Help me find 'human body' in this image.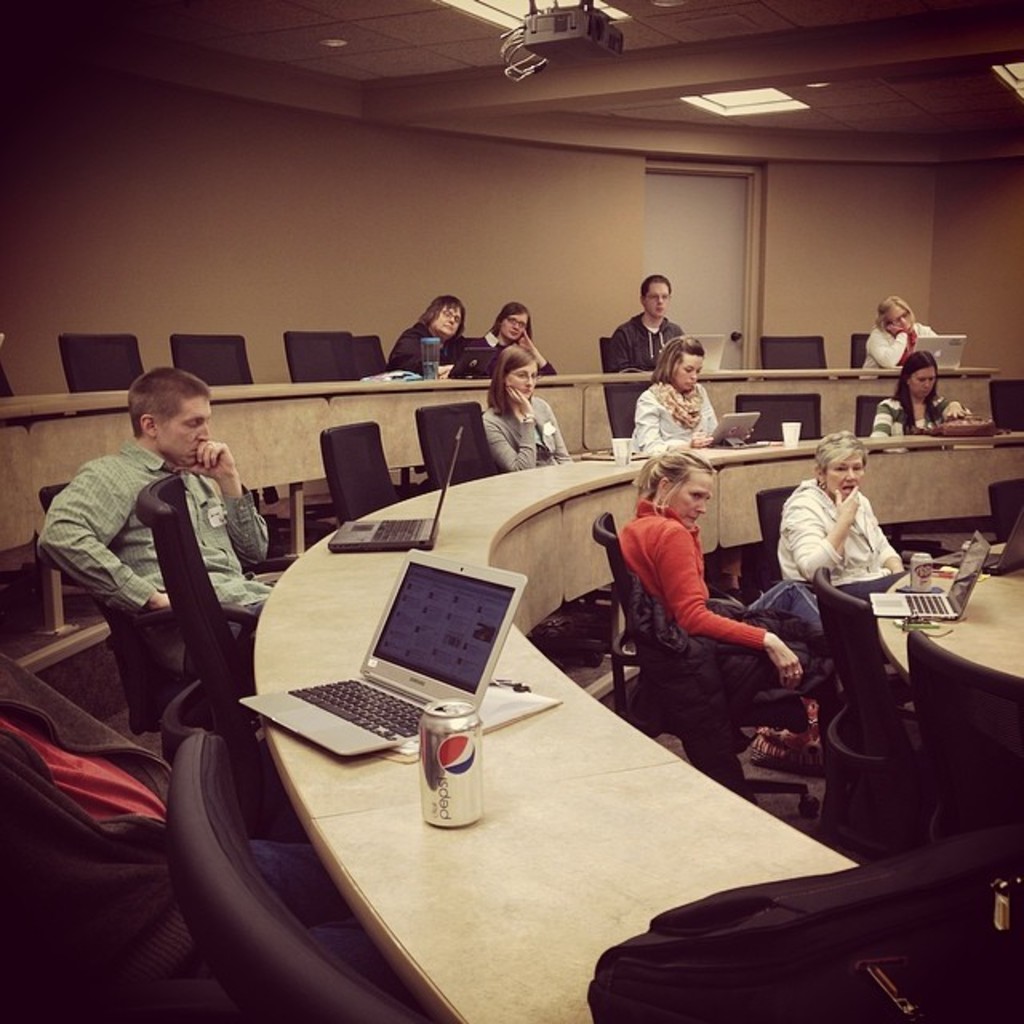
Found it: 610/448/829/707.
